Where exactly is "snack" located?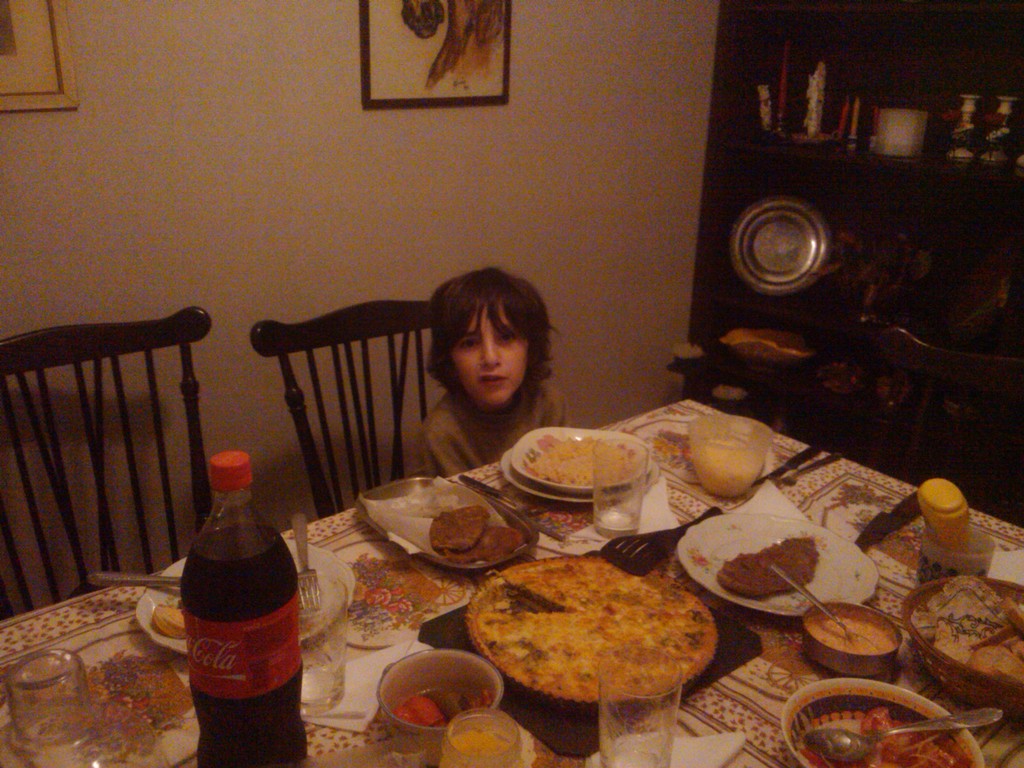
Its bounding box is (left=431, top=506, right=483, bottom=555).
